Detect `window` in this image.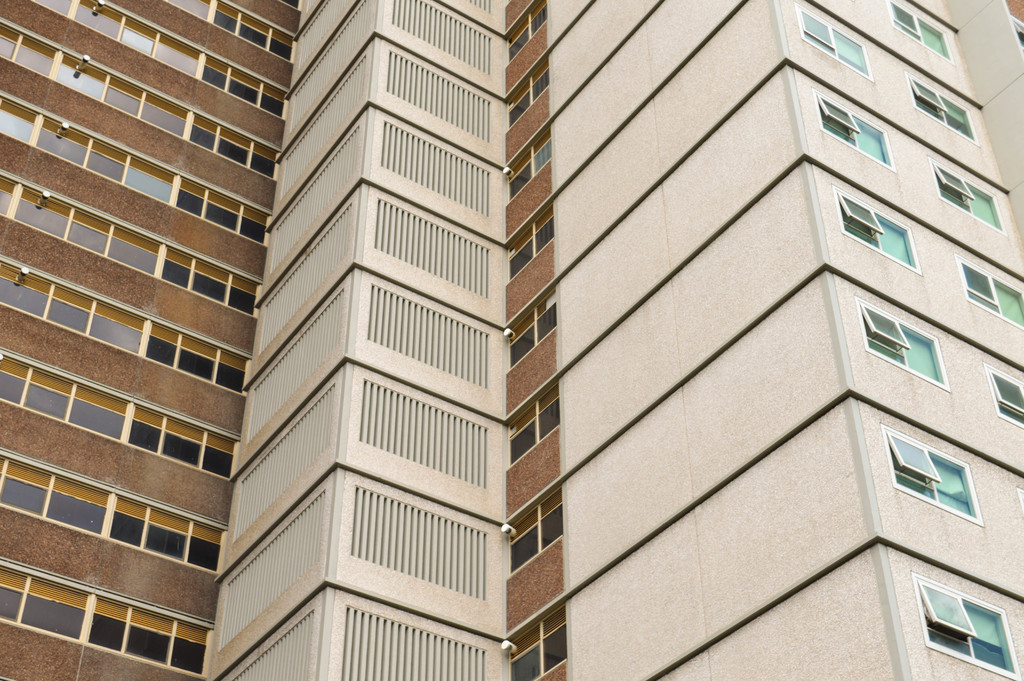
Detection: left=508, top=281, right=554, bottom=373.
